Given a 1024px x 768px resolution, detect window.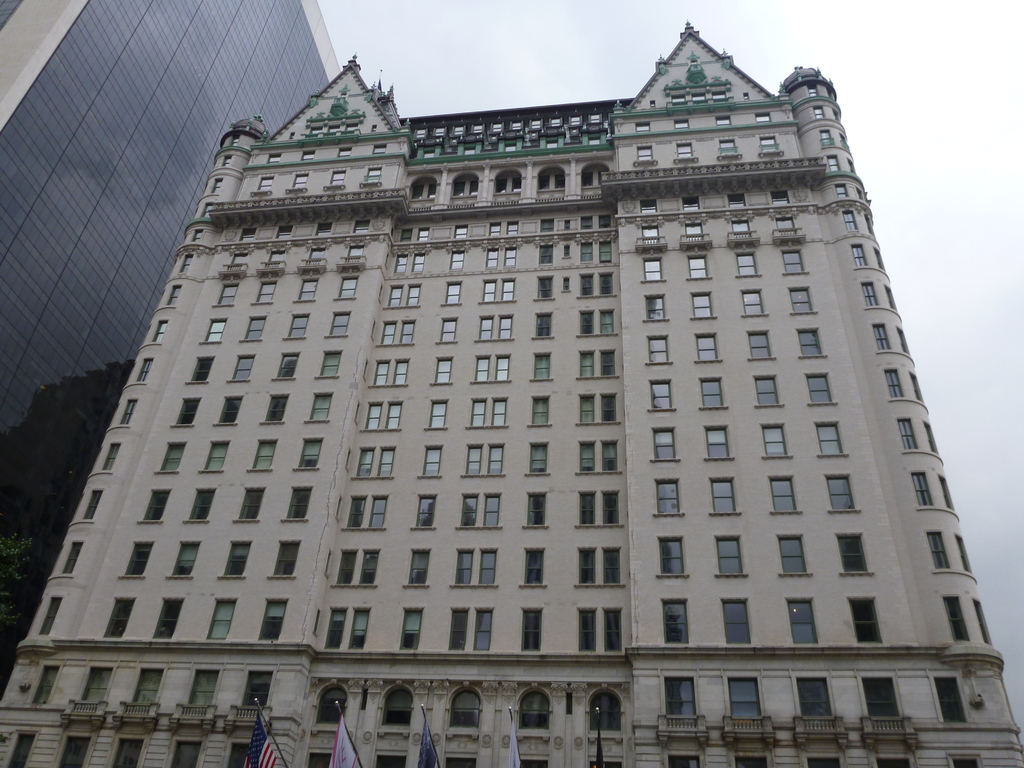
locate(197, 439, 229, 474).
